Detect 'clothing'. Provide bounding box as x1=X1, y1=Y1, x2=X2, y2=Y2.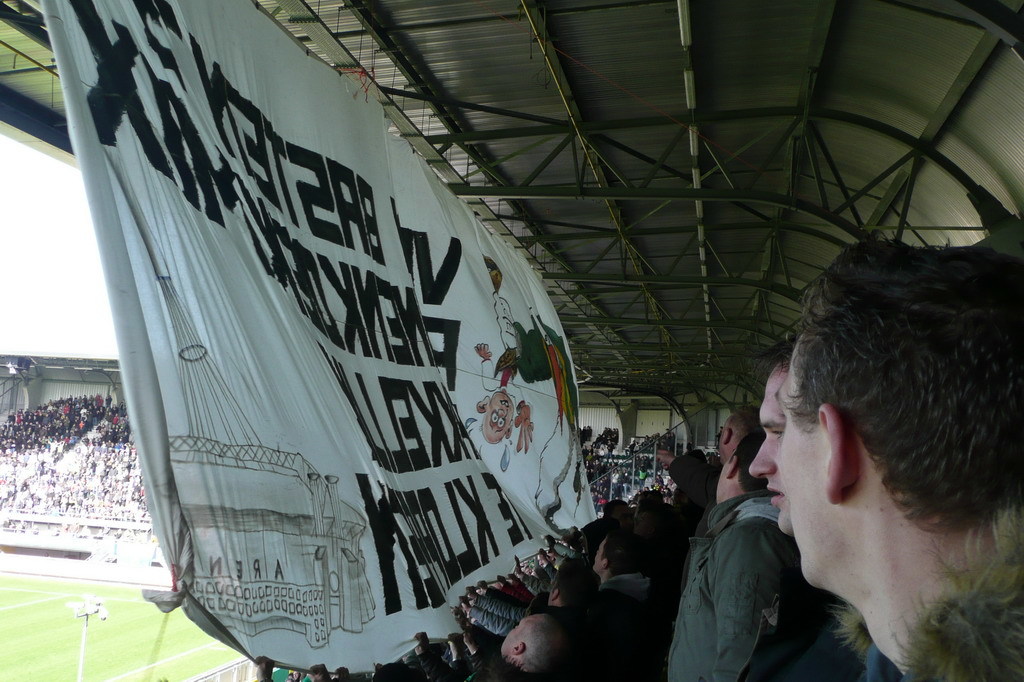
x1=458, y1=600, x2=531, y2=631.
